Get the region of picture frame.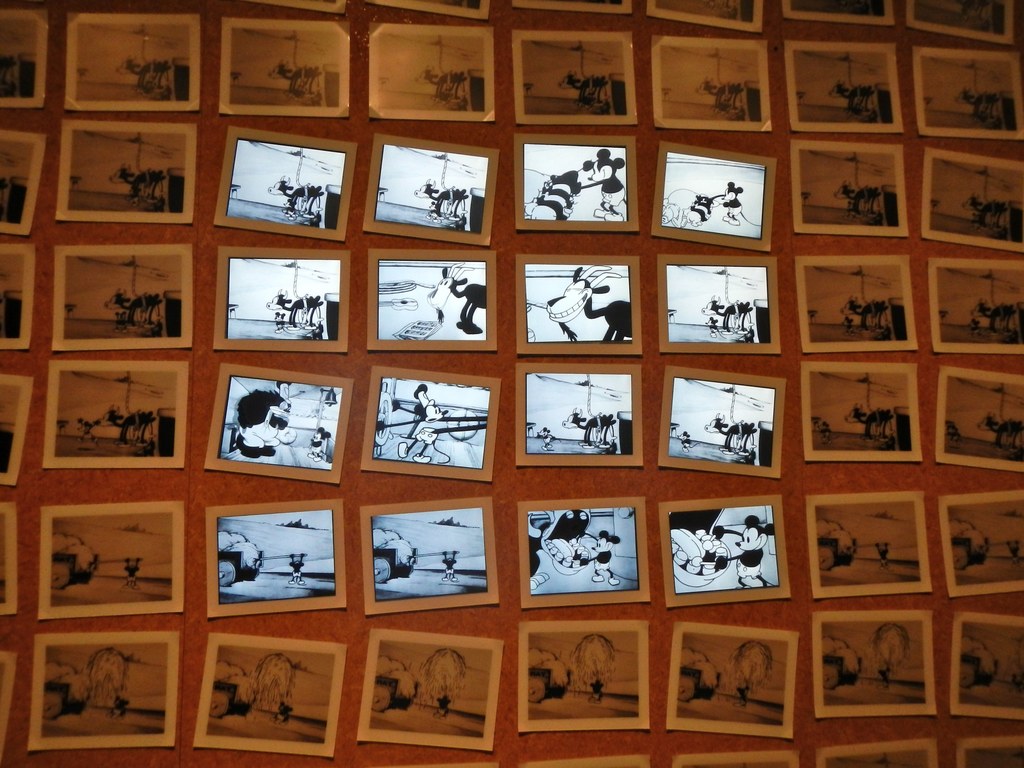
l=946, t=616, r=1023, b=725.
